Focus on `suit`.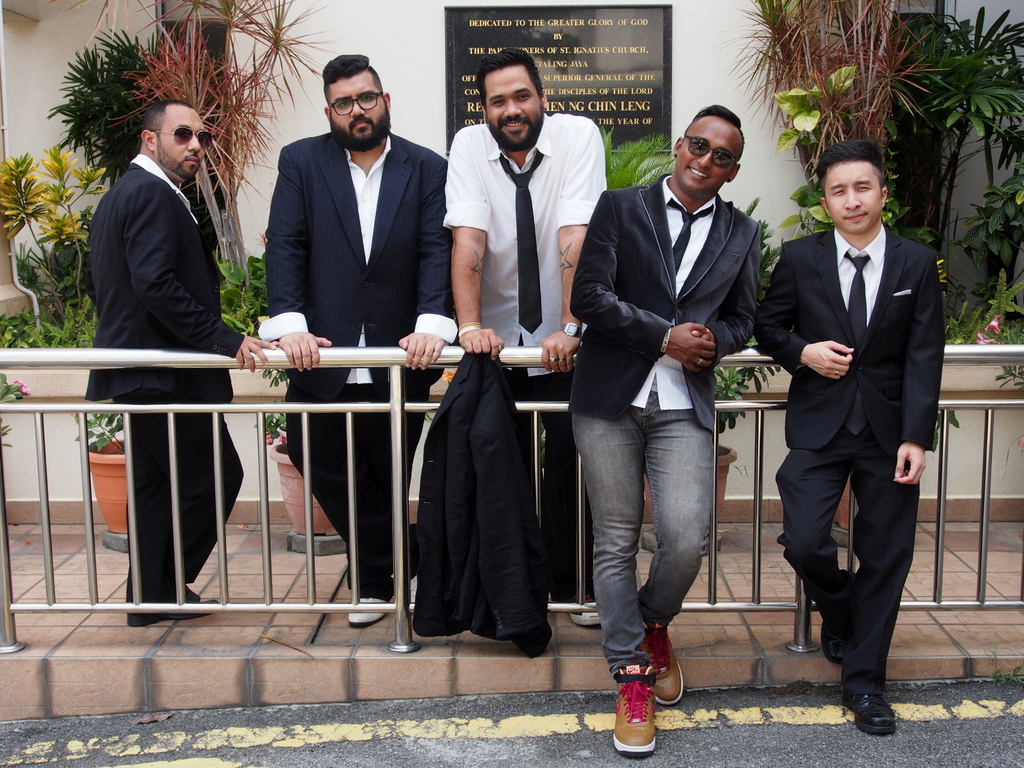
Focused at (75, 146, 250, 598).
